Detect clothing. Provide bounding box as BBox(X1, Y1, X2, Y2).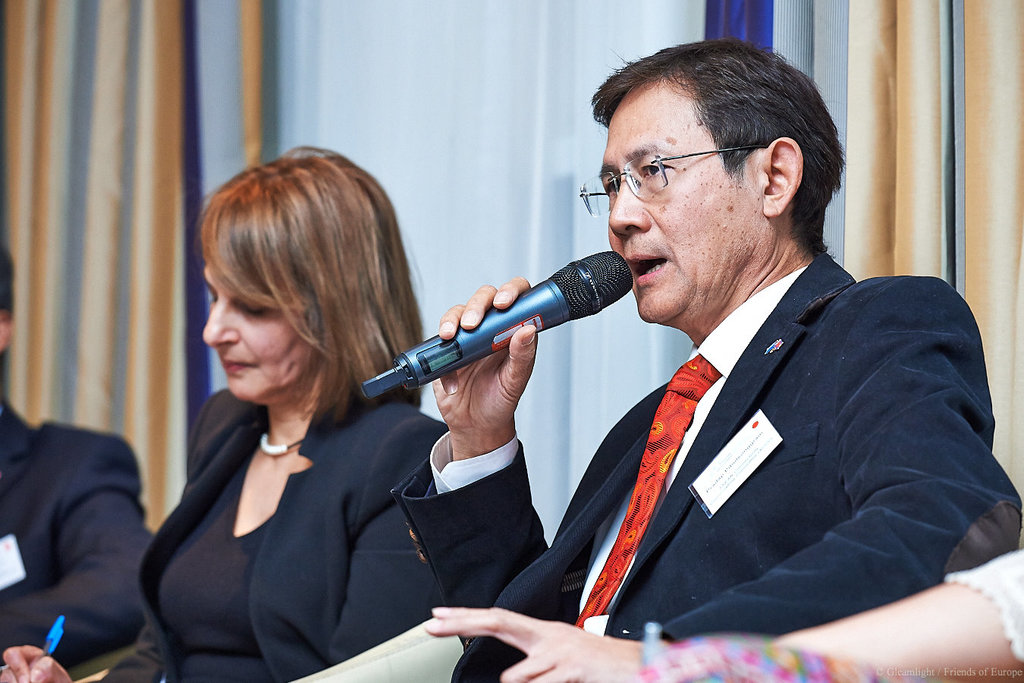
BBox(0, 391, 180, 659).
